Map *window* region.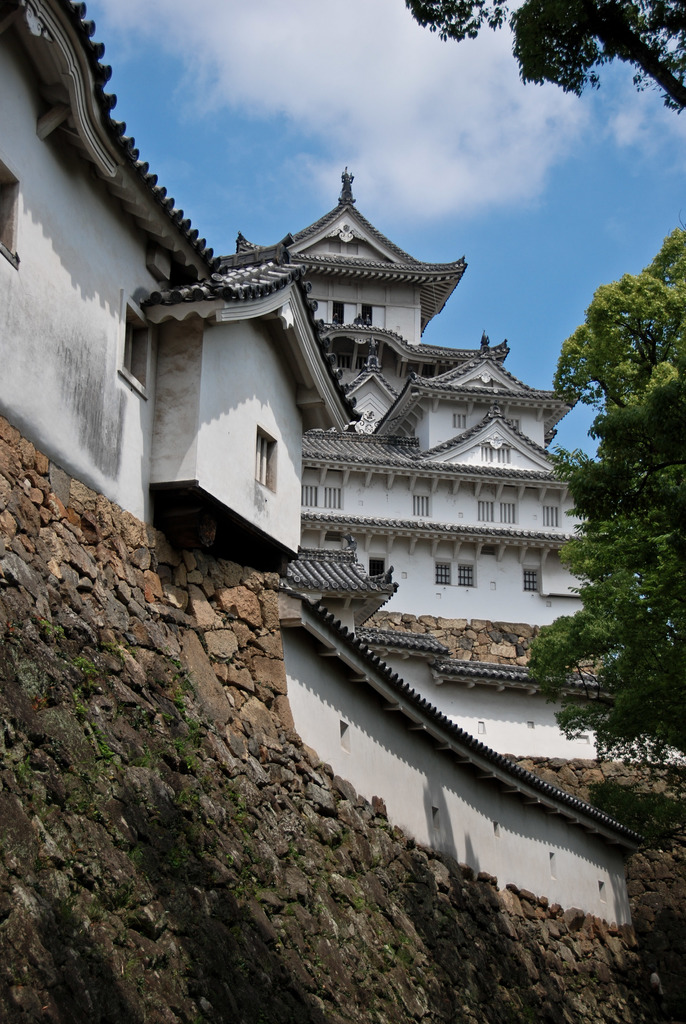
Mapped to <region>544, 505, 561, 527</region>.
